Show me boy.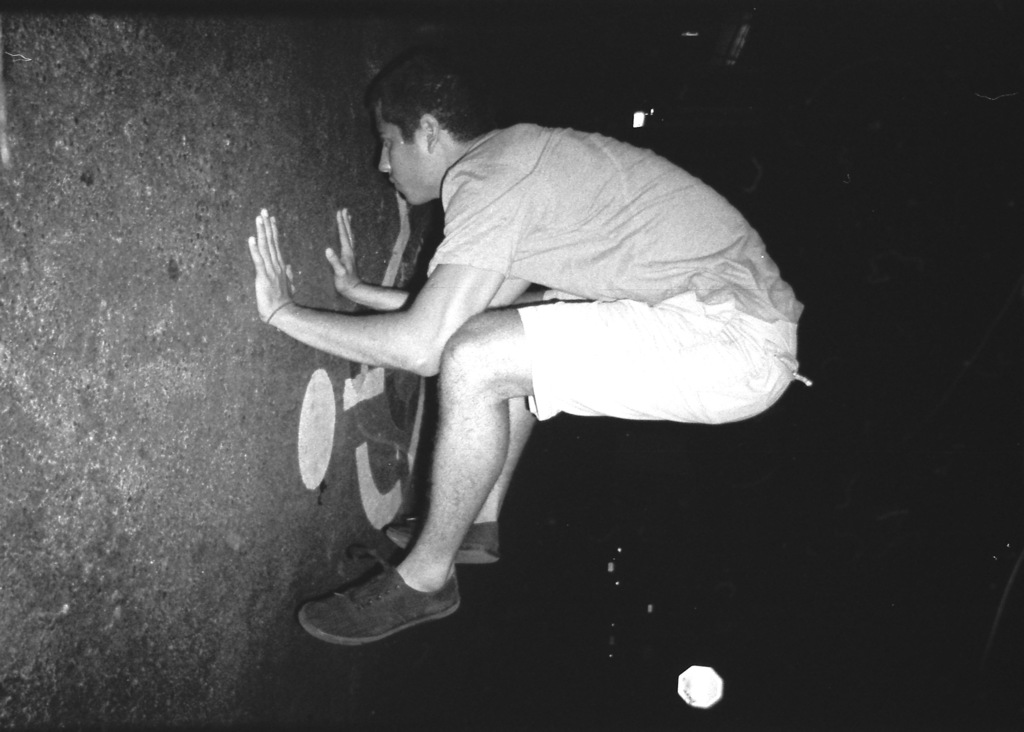
boy is here: 249/79/818/649.
